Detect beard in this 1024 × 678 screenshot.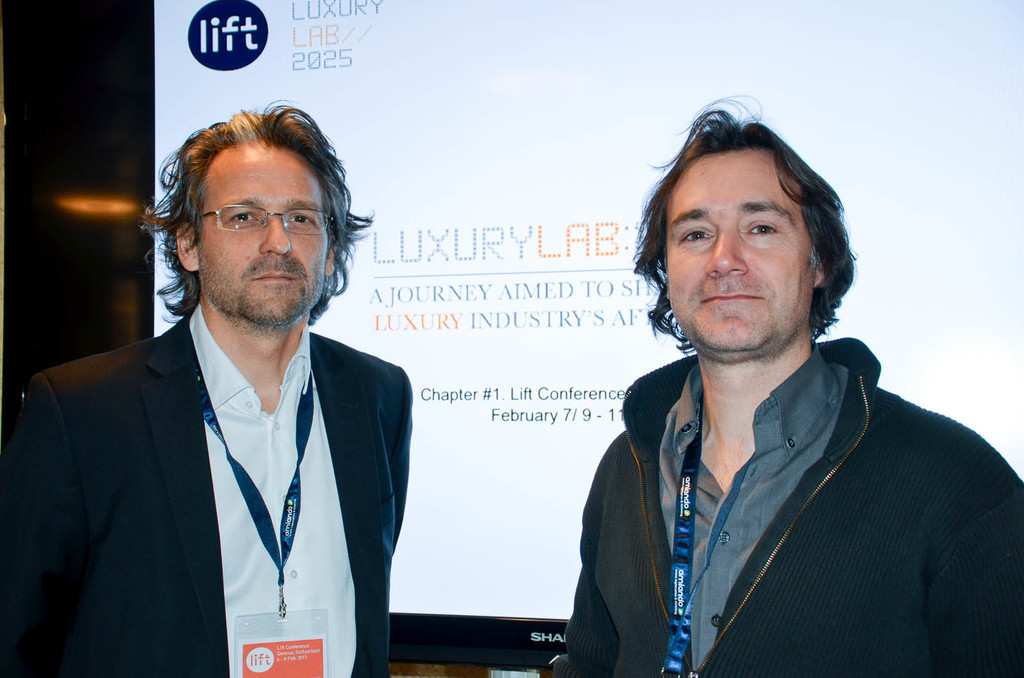
Detection: [196, 254, 324, 332].
